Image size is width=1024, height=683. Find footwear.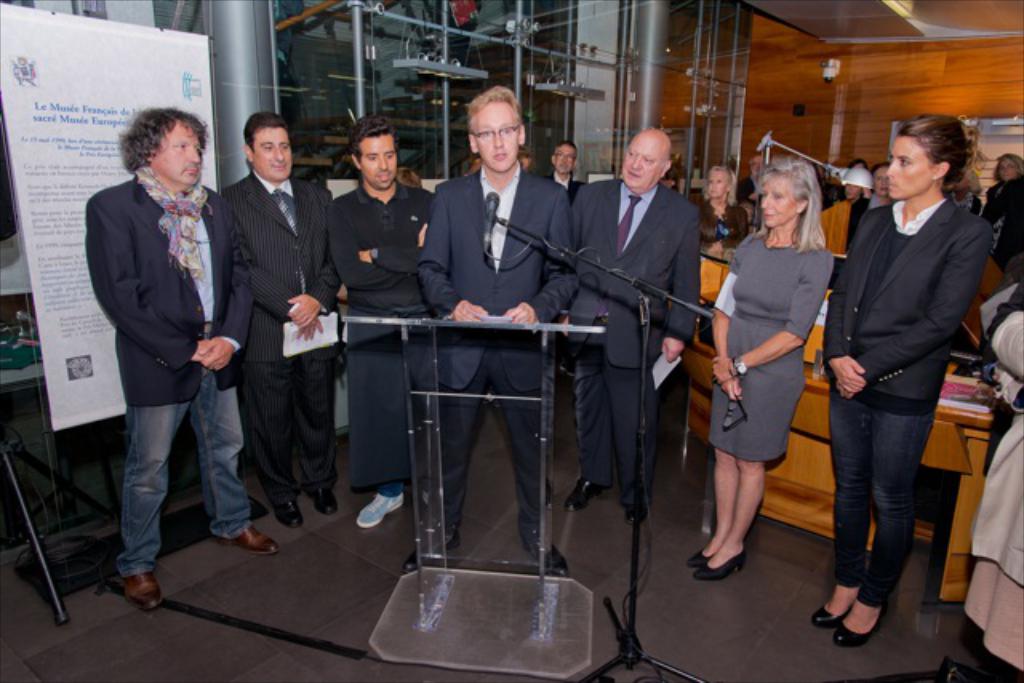
pyautogui.locateOnScreen(405, 529, 466, 569).
